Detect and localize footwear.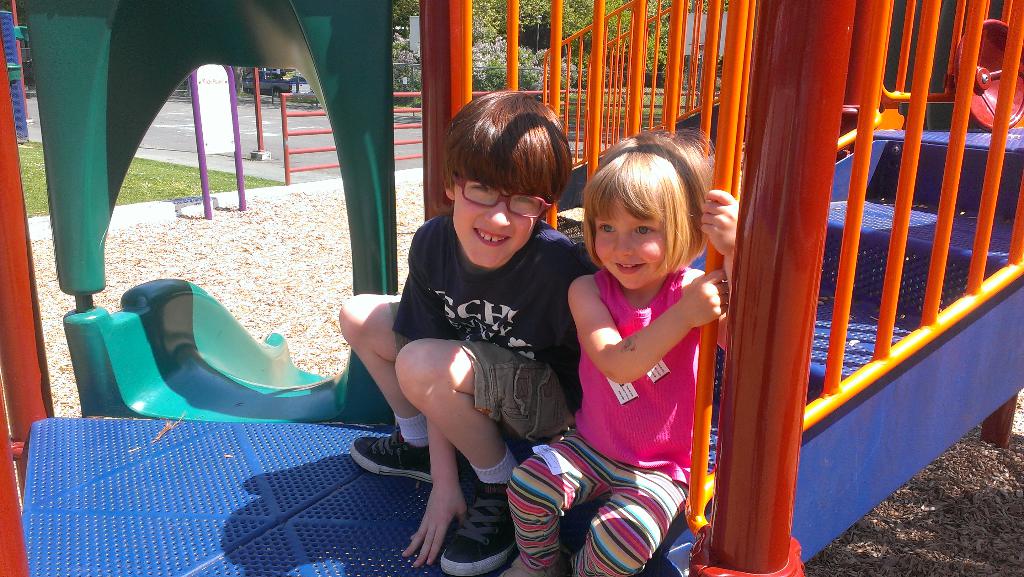
Localized at [502, 557, 558, 576].
